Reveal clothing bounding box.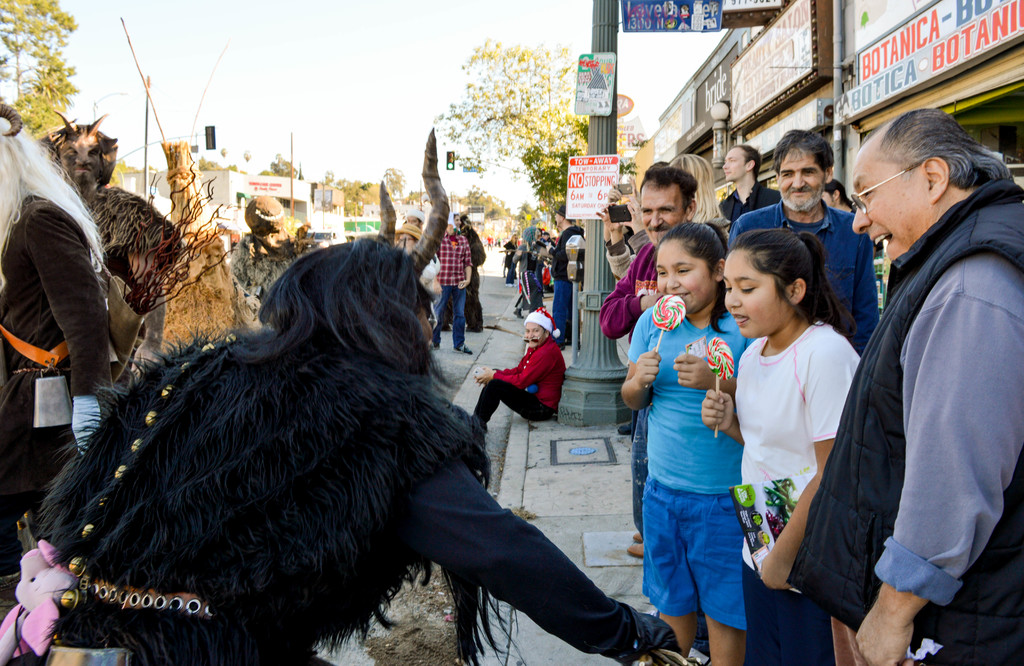
Revealed: box(767, 189, 1021, 665).
